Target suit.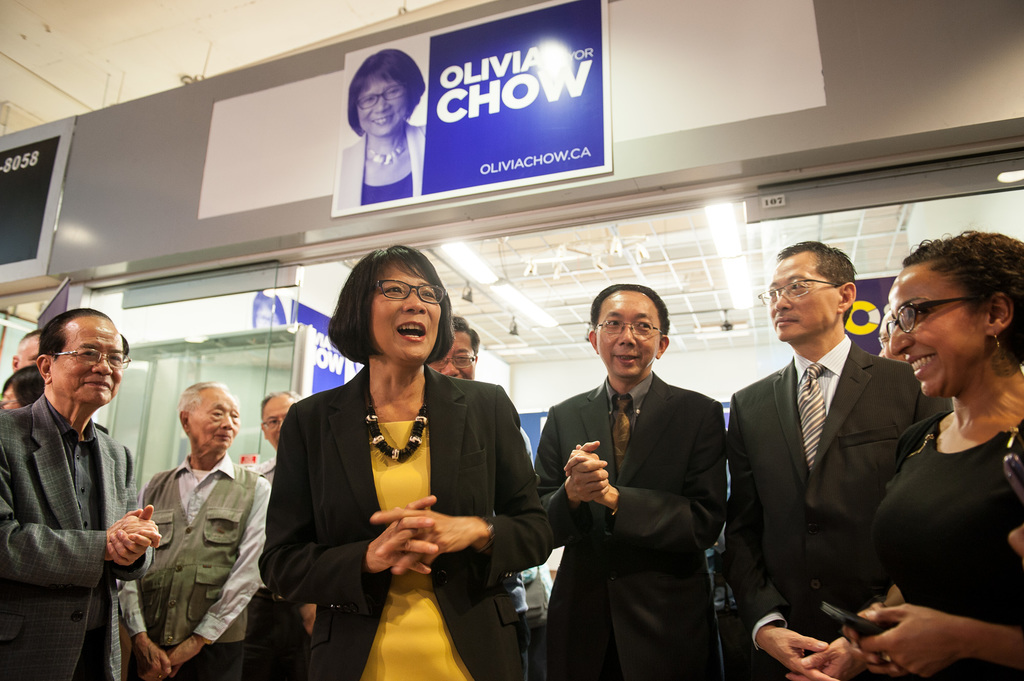
Target region: Rect(745, 282, 926, 655).
